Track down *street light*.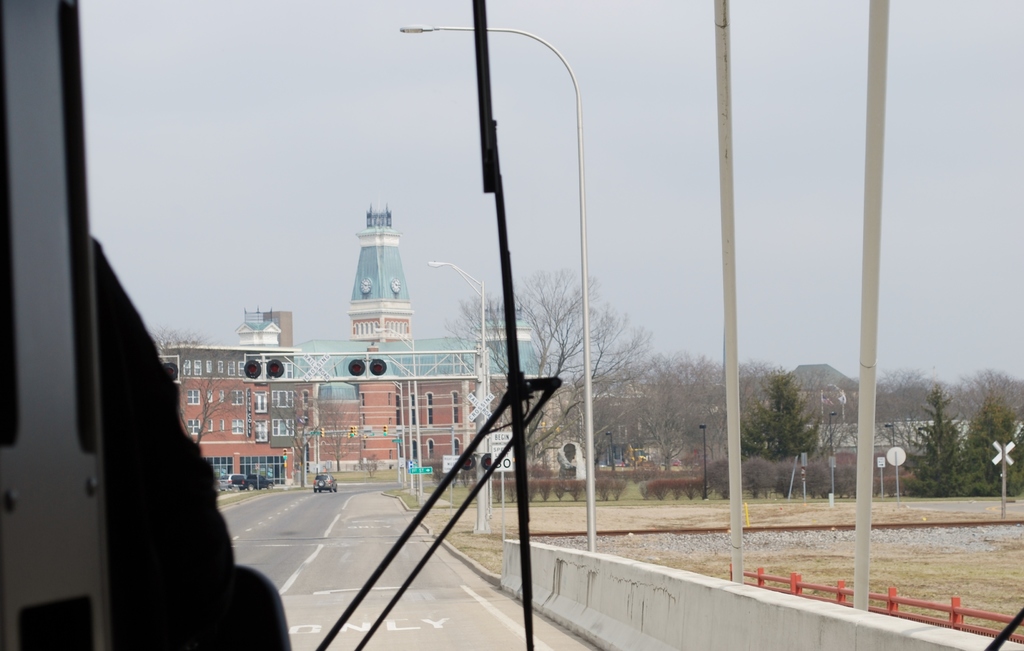
Tracked to 428, 261, 488, 538.
